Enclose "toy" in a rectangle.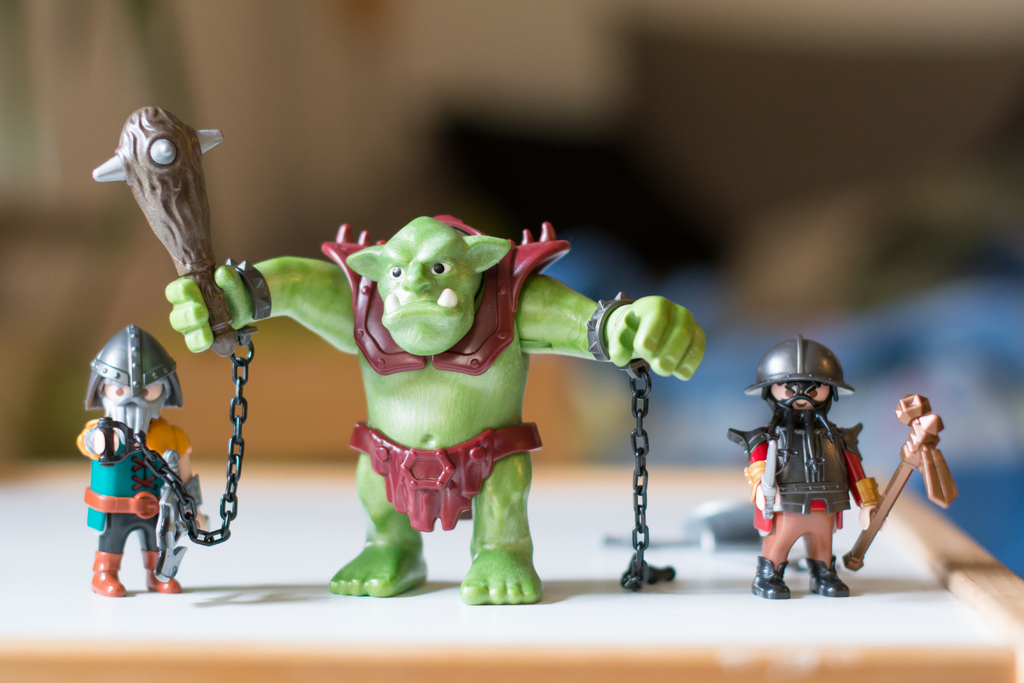
<bbox>68, 317, 177, 582</bbox>.
